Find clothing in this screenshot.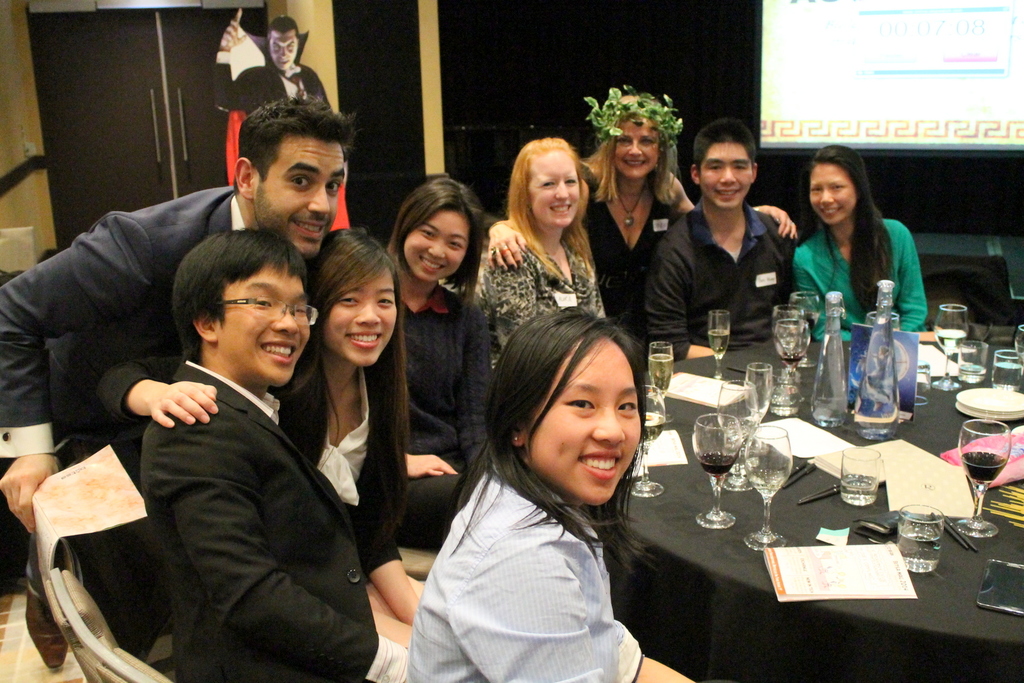
The bounding box for clothing is bbox=(364, 276, 502, 528).
